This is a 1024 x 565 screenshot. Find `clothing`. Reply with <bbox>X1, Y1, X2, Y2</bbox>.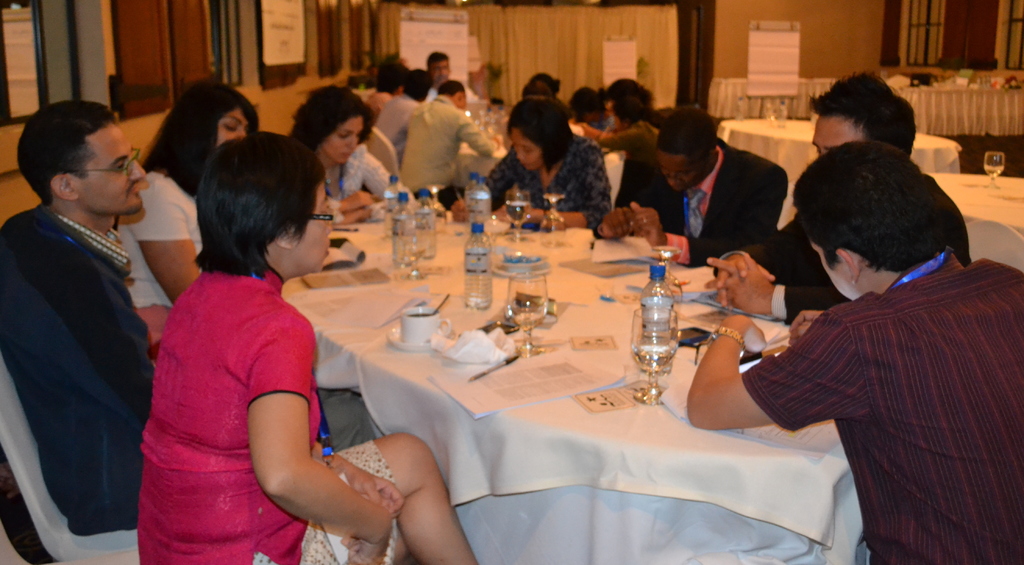
<bbox>109, 168, 204, 327</bbox>.
